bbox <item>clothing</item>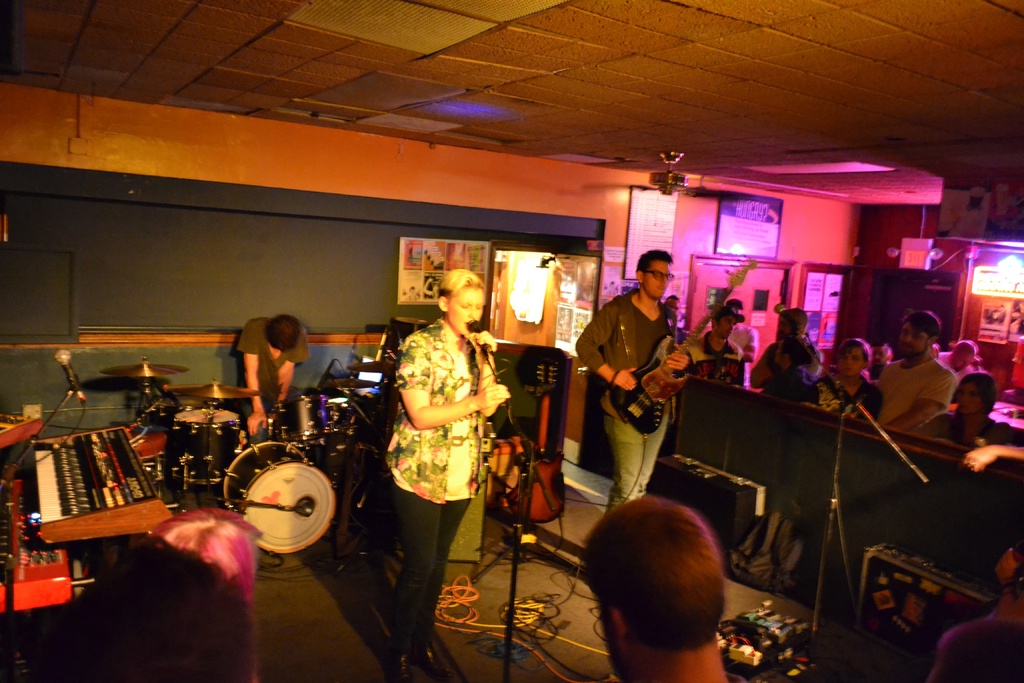
rect(687, 336, 749, 383)
